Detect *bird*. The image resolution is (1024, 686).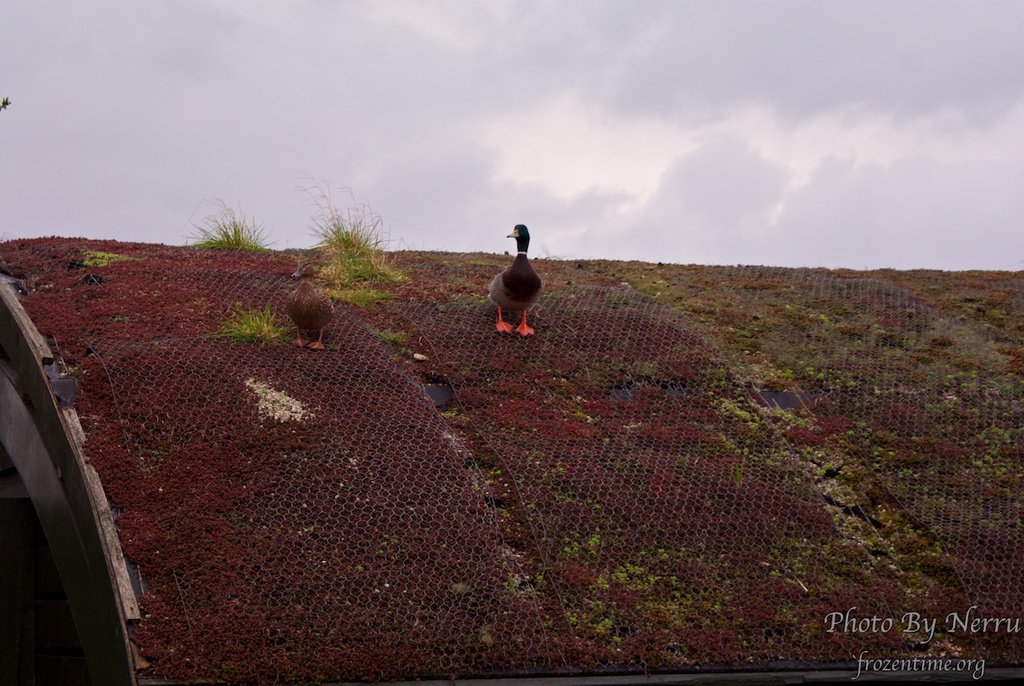
box=[488, 232, 550, 338].
